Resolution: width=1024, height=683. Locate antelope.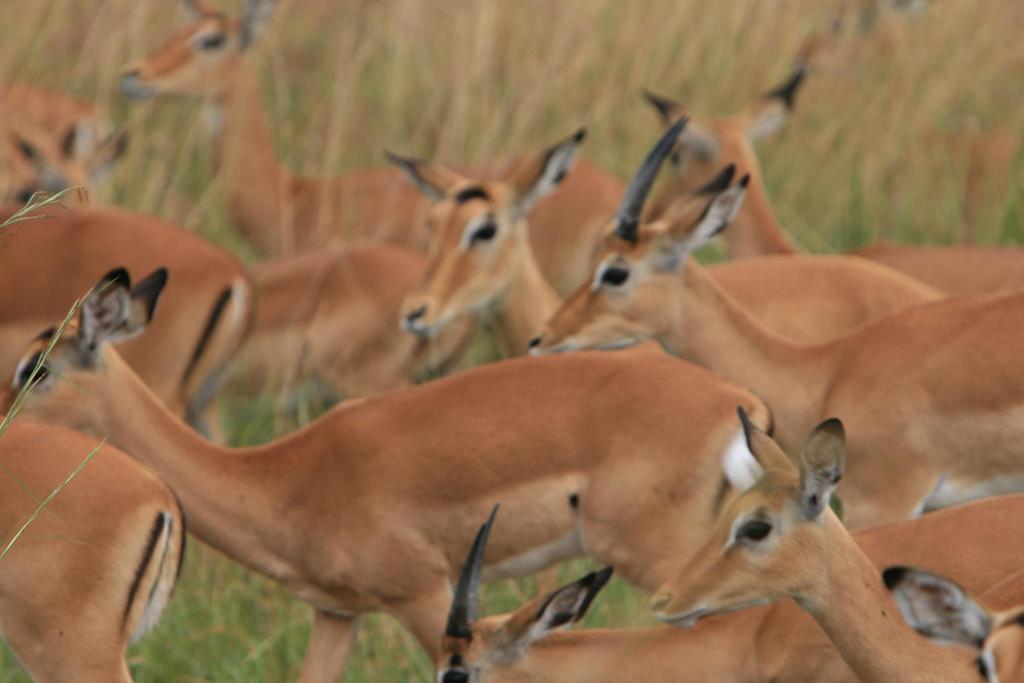
pyautogui.locateOnScreen(650, 67, 1023, 298).
